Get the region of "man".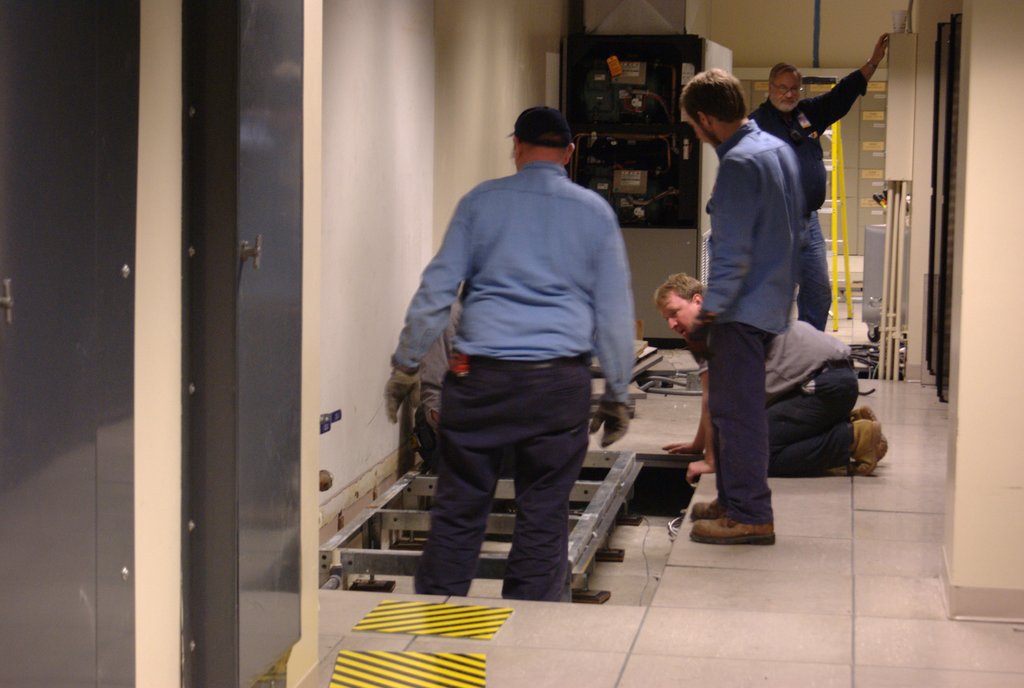
pyautogui.locateOnScreen(751, 32, 895, 333).
